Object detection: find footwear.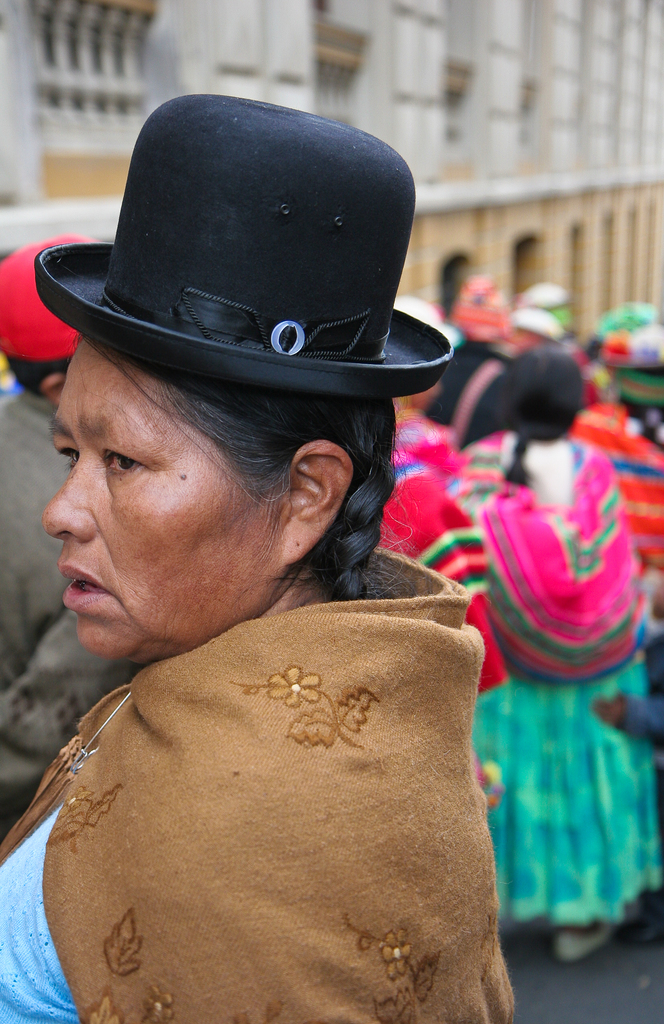
<bbox>553, 918, 607, 961</bbox>.
